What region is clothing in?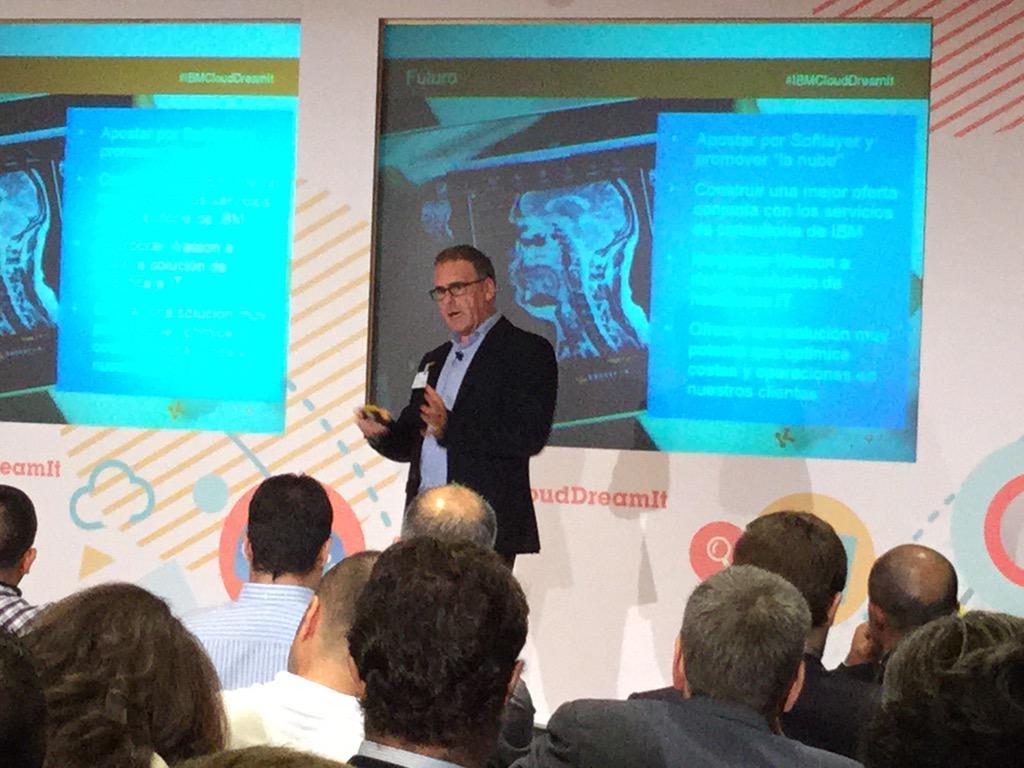
175,578,315,688.
